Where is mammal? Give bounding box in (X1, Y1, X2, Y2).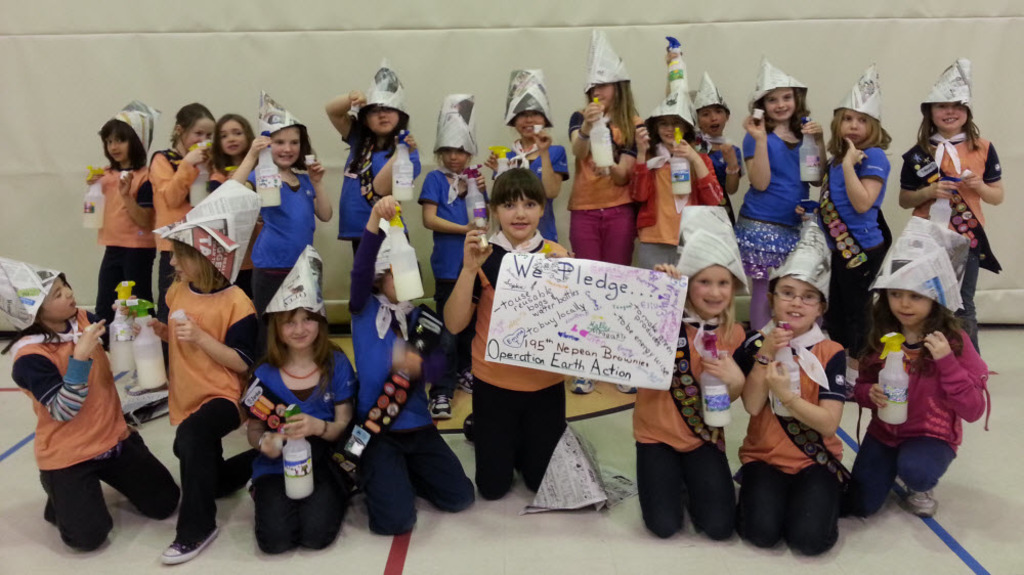
(148, 101, 223, 323).
